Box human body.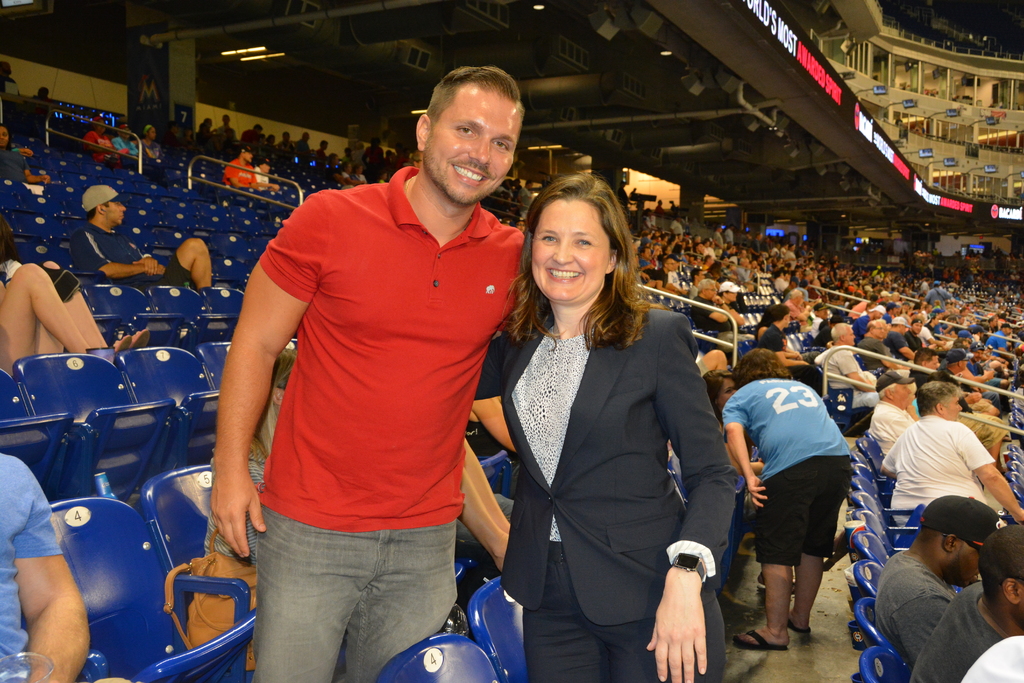
pyautogui.locateOnScreen(923, 281, 952, 310).
